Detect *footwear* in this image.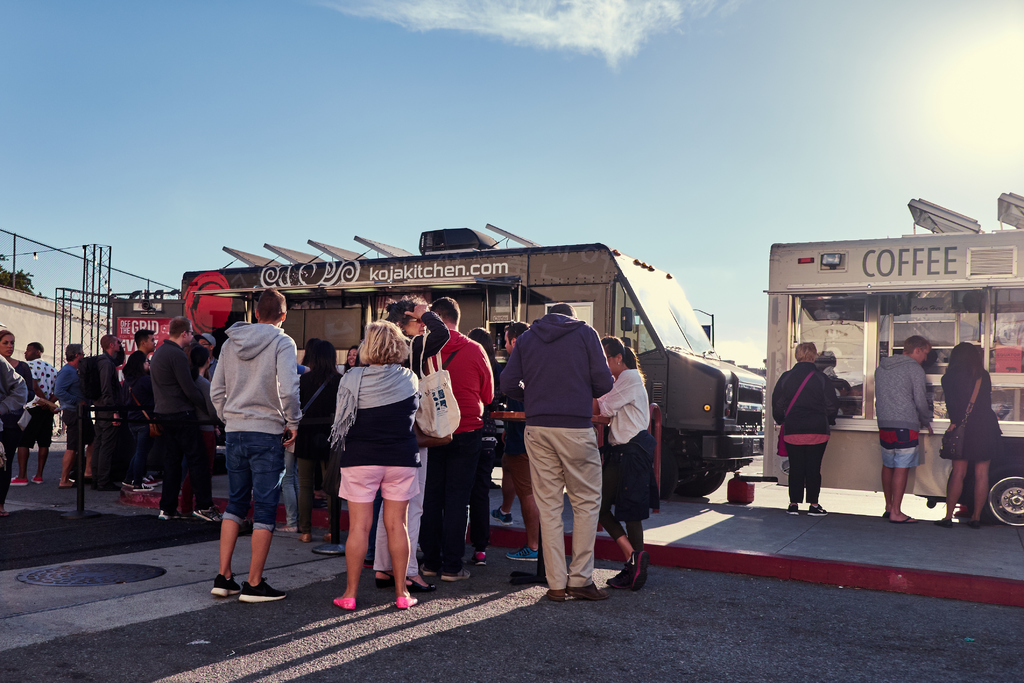
Detection: 490, 503, 522, 525.
